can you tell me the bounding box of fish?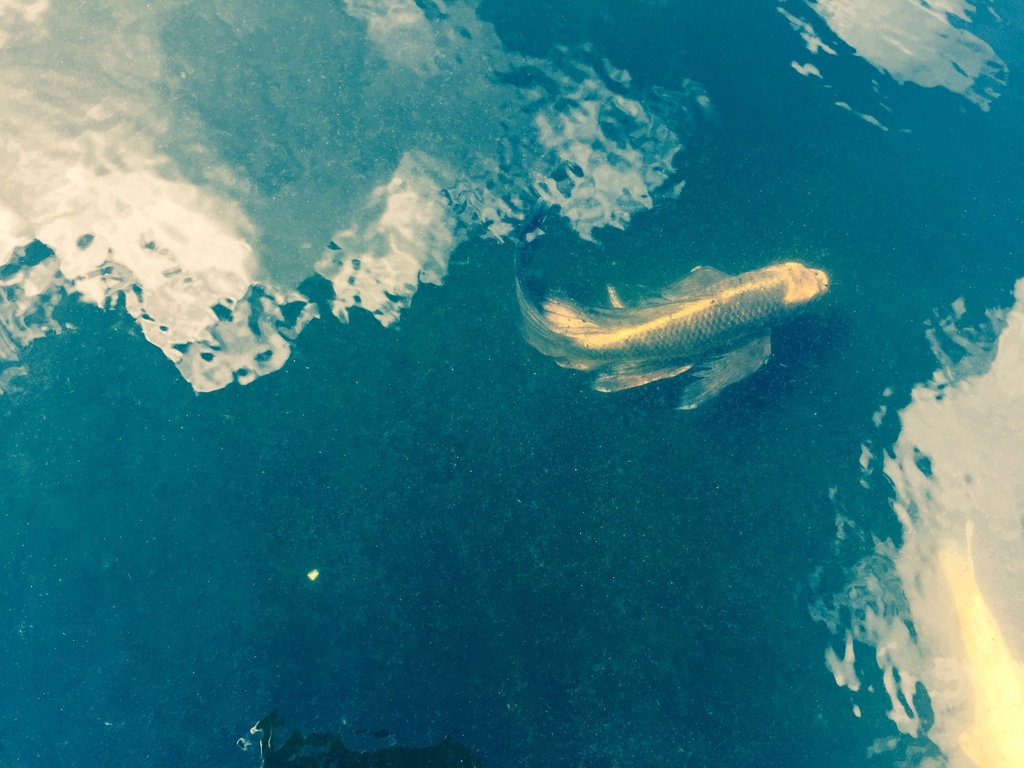
{"left": 508, "top": 242, "right": 840, "bottom": 412}.
